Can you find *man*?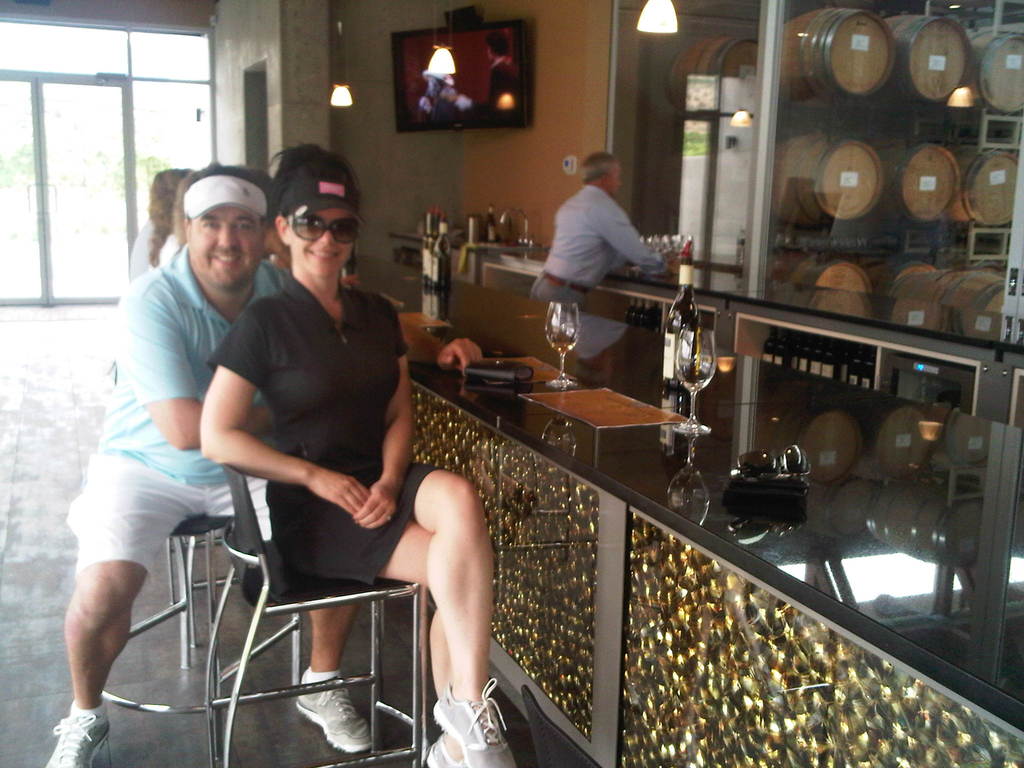
Yes, bounding box: {"left": 44, "top": 165, "right": 486, "bottom": 767}.
